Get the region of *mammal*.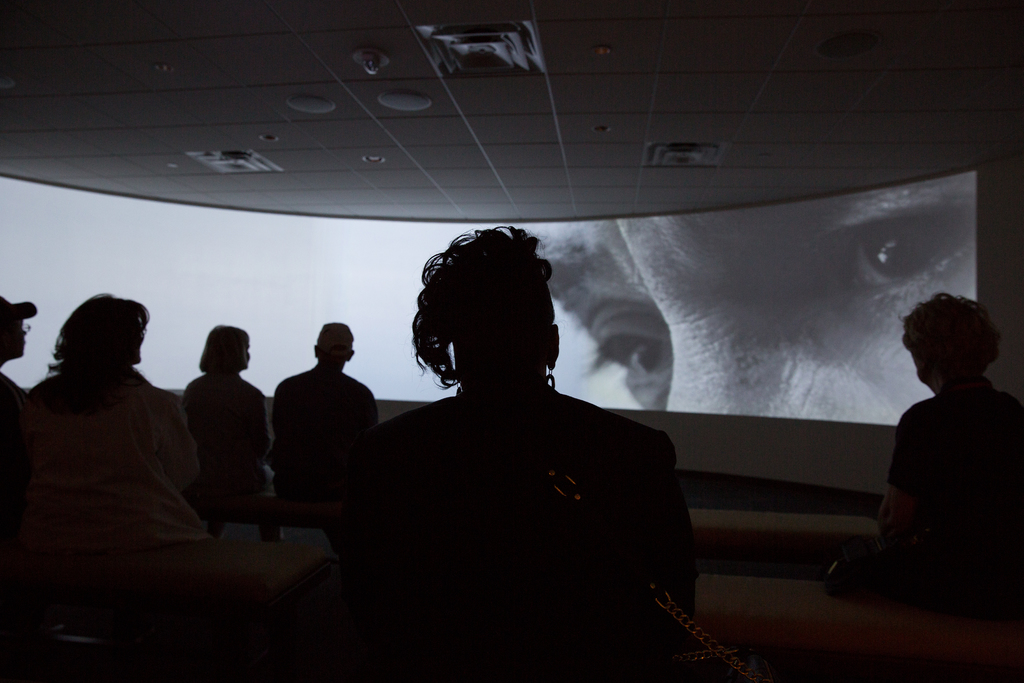
{"left": 270, "top": 314, "right": 384, "bottom": 504}.
